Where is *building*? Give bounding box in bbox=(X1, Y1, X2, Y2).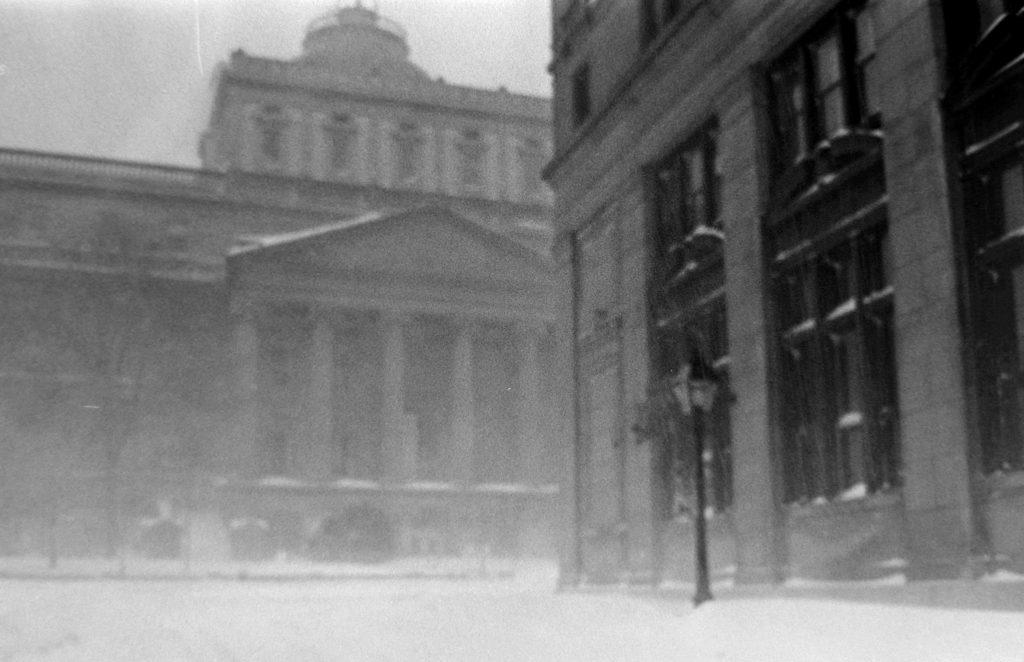
bbox=(554, 0, 1023, 610).
